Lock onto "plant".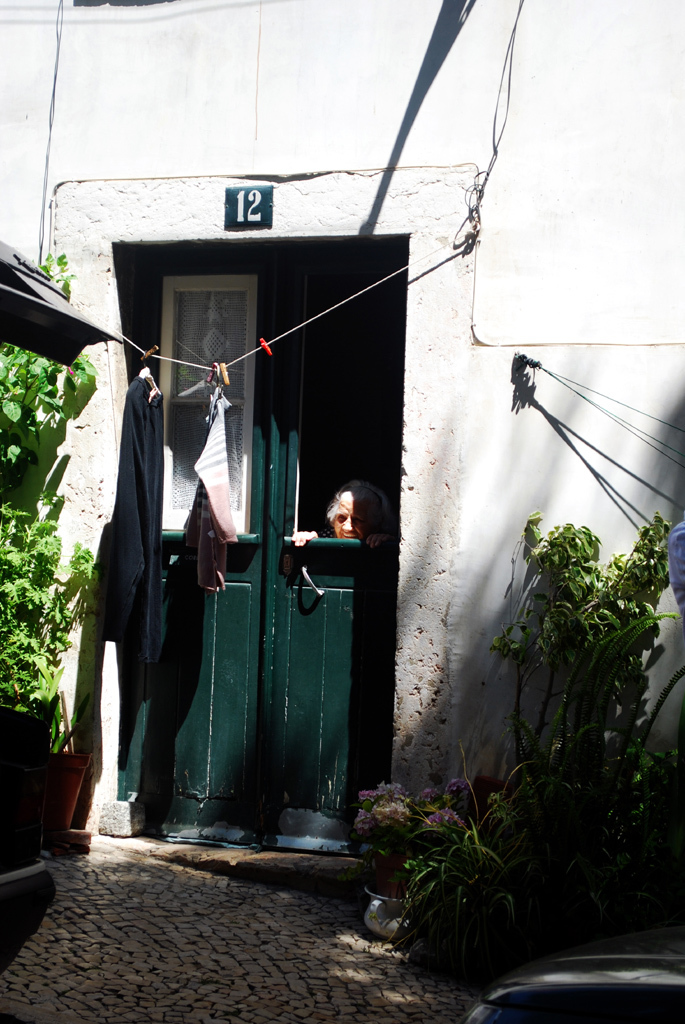
Locked: bbox(491, 511, 684, 940).
